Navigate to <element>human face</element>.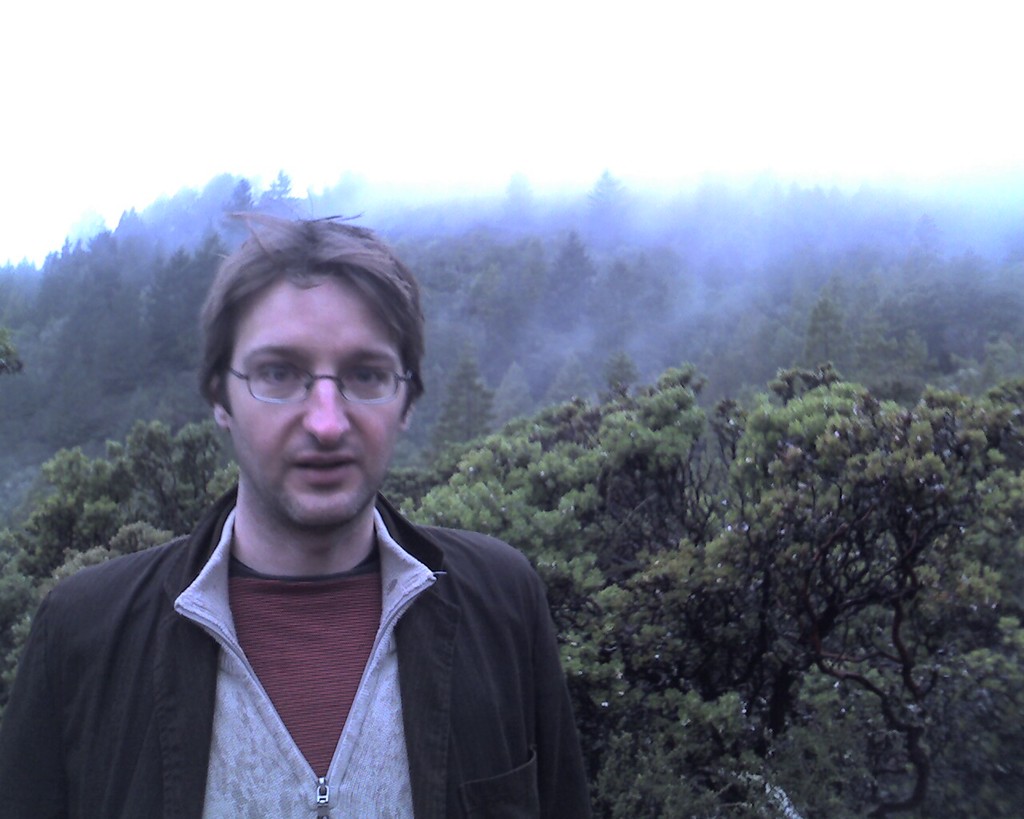
Navigation target: (220,276,419,521).
